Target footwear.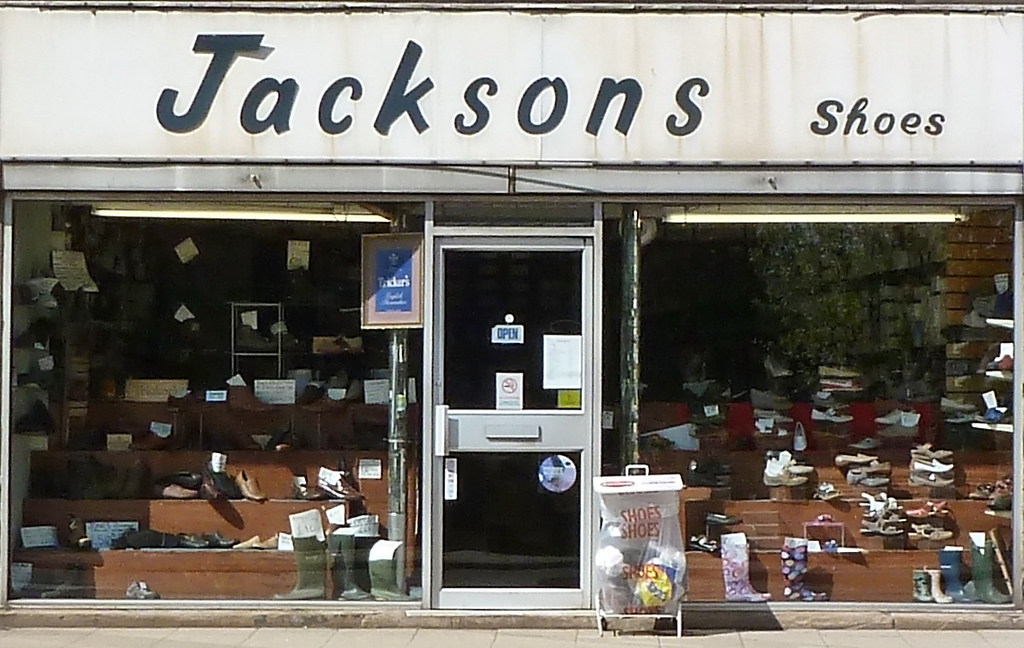
Target region: [left=274, top=326, right=309, bottom=358].
